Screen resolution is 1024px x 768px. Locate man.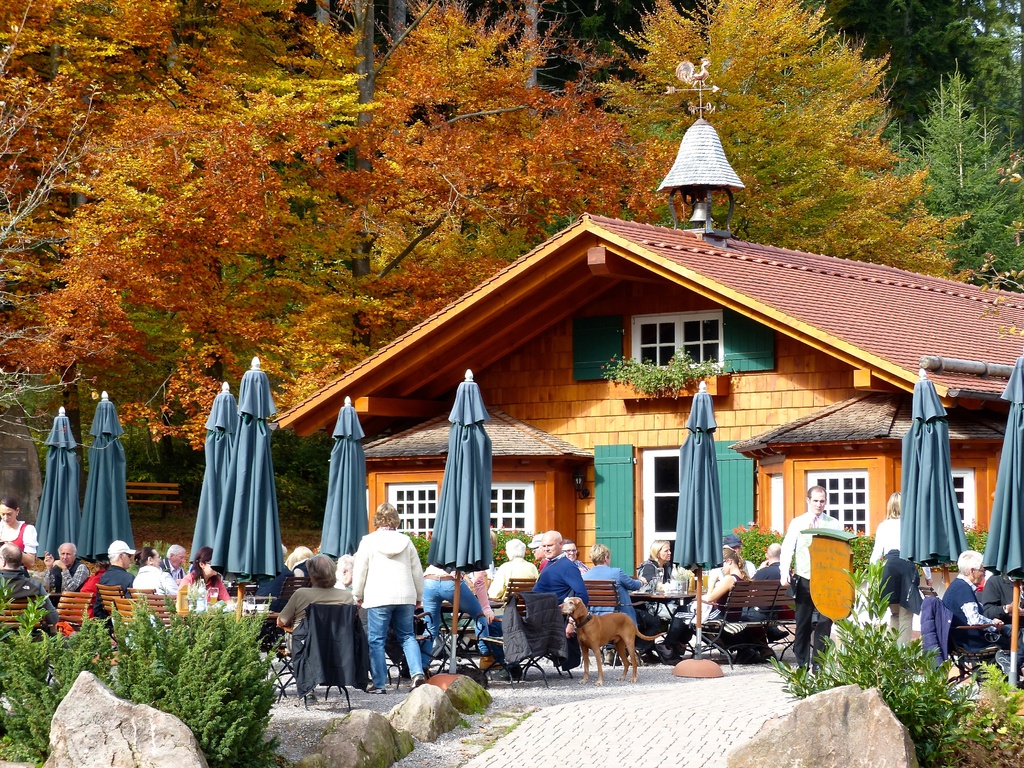
x1=0 y1=545 x2=58 y2=647.
